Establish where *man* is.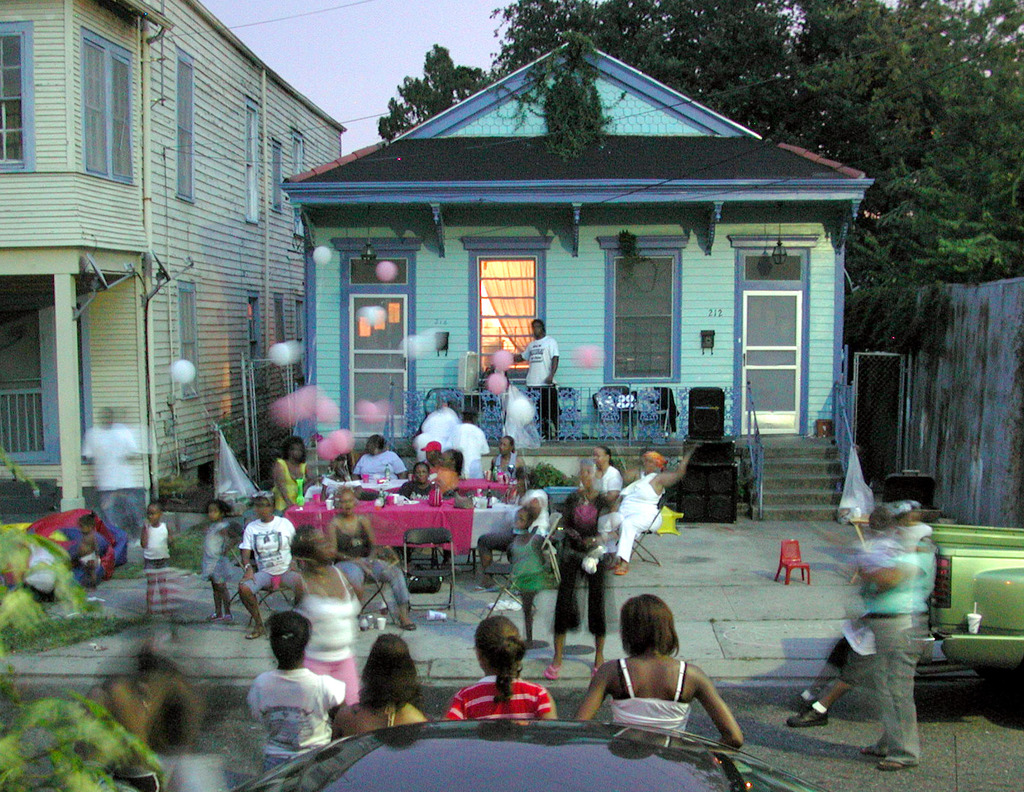
Established at {"left": 817, "top": 500, "right": 954, "bottom": 766}.
